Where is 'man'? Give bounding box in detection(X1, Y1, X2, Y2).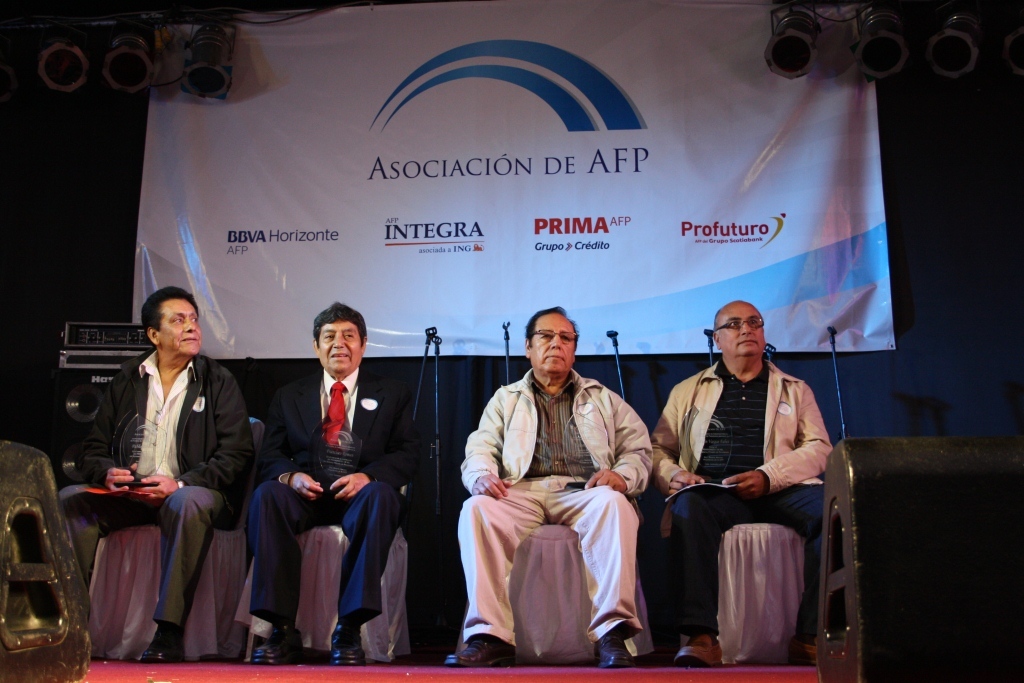
detection(57, 290, 255, 660).
